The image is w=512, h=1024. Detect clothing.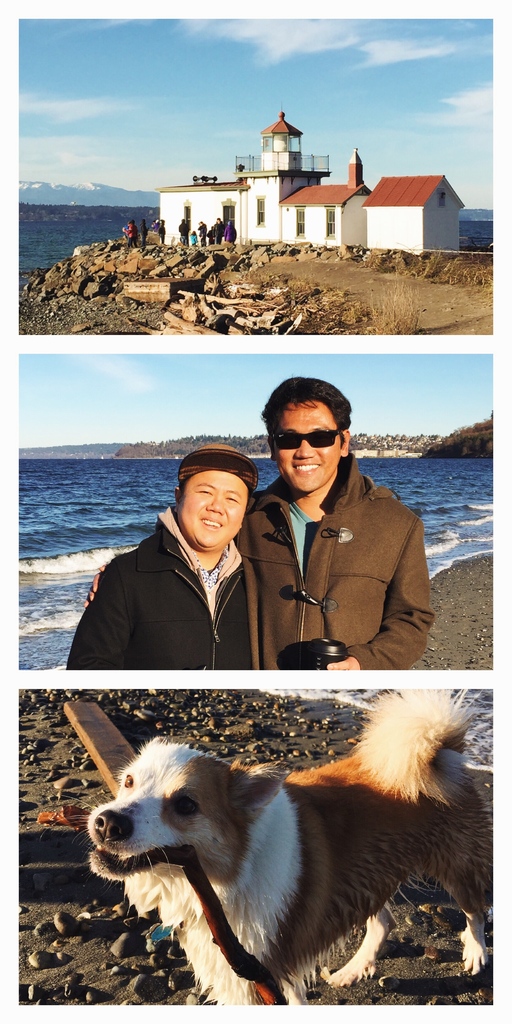
Detection: 177,222,187,245.
